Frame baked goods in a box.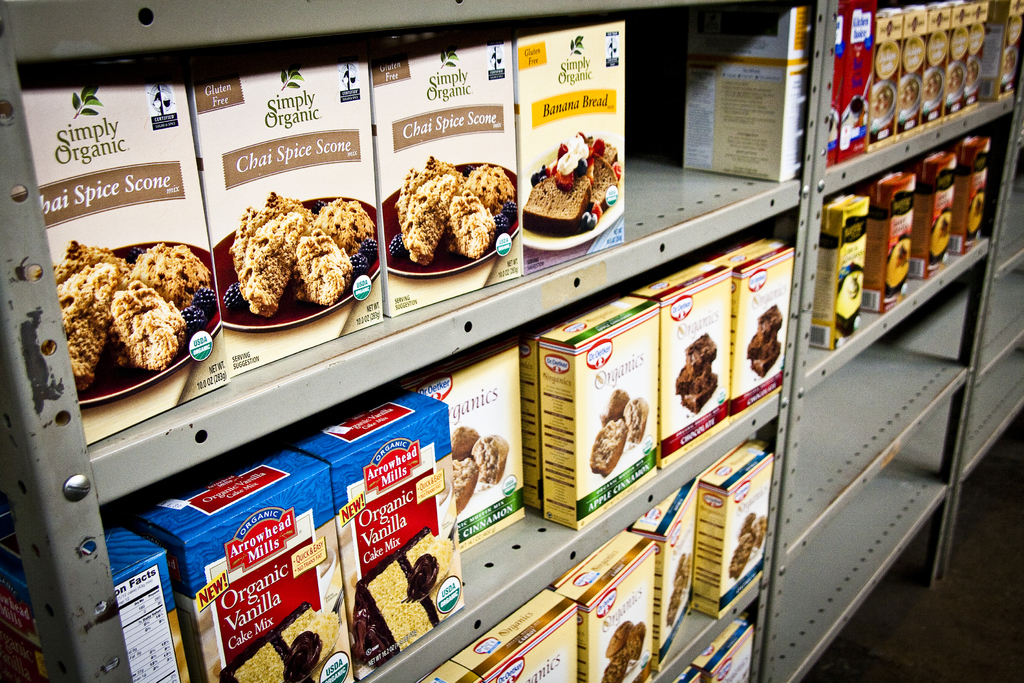
[left=321, top=202, right=375, bottom=257].
